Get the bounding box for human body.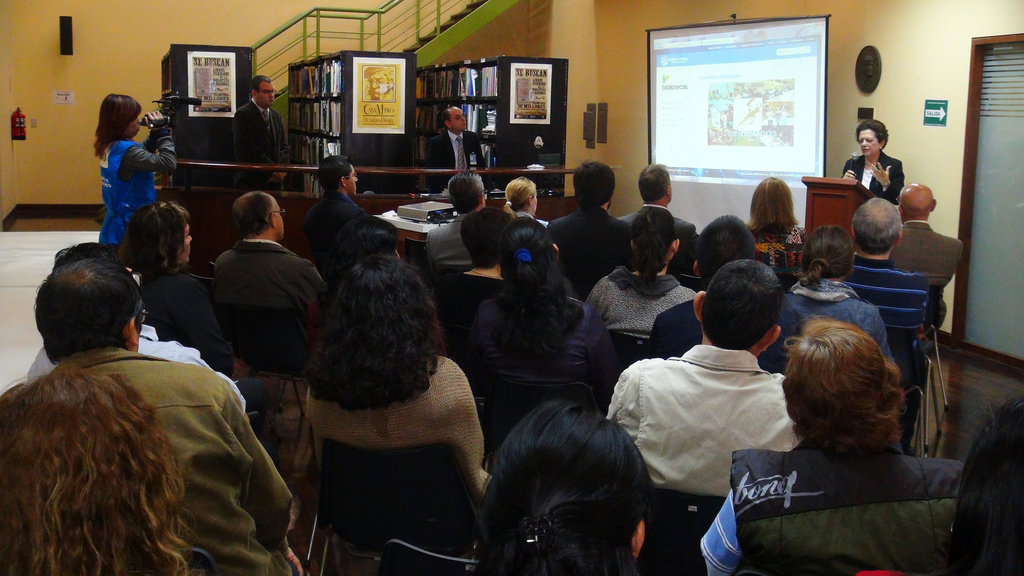
box(98, 106, 178, 256).
